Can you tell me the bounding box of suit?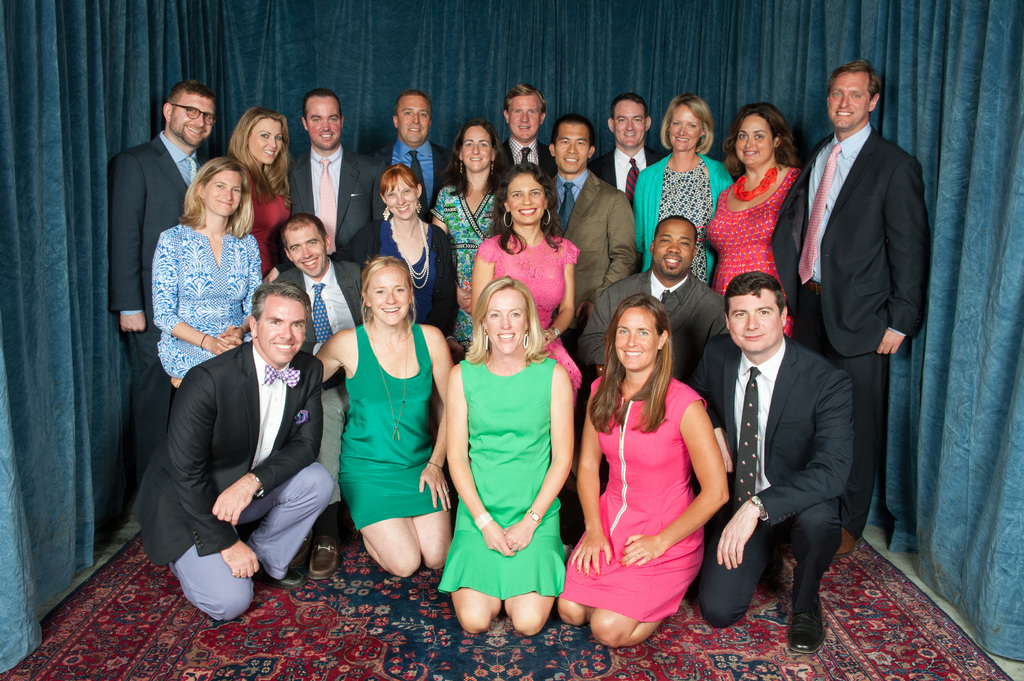
<box>589,141,668,213</box>.
